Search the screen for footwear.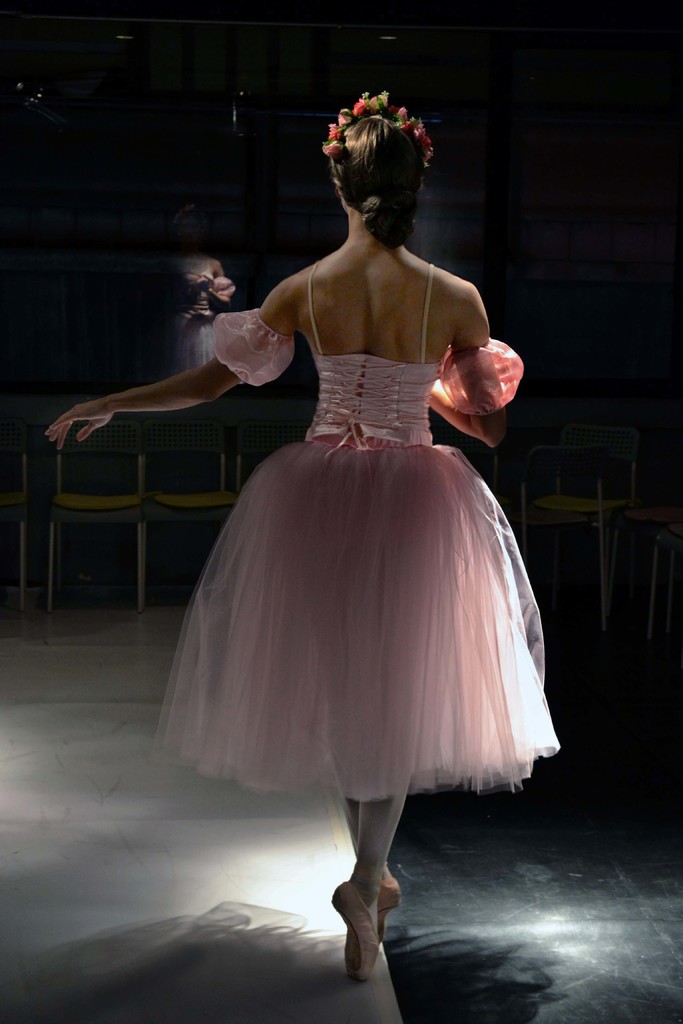
Found at <region>373, 869, 406, 930</region>.
